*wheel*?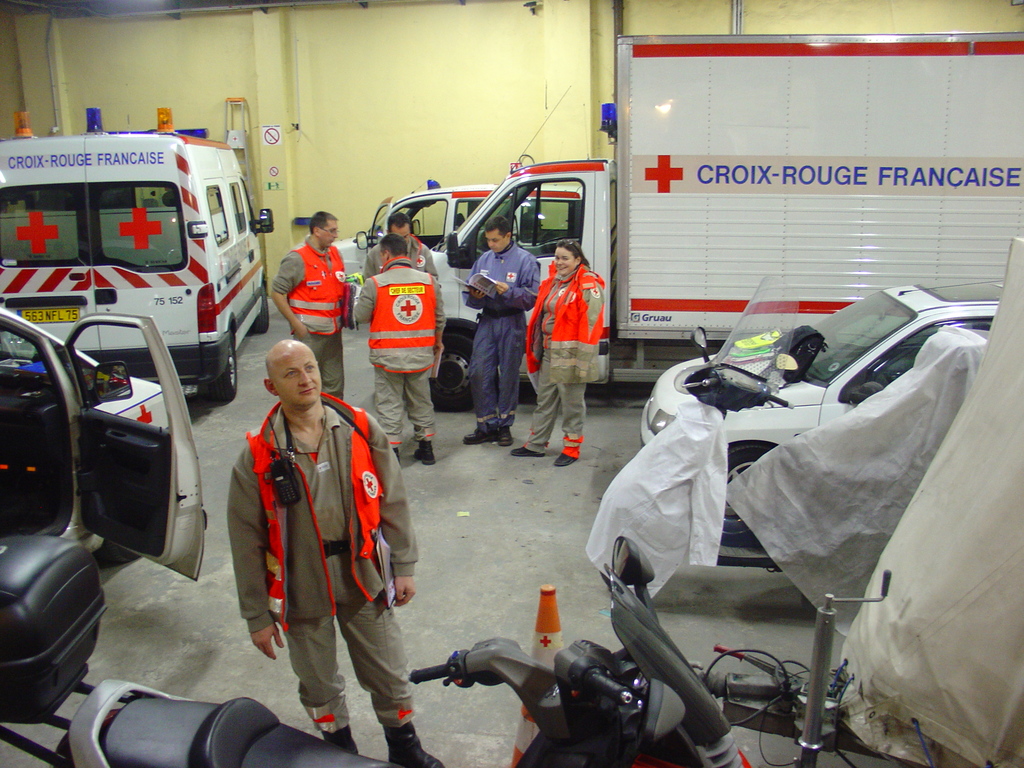
region(422, 332, 477, 416)
